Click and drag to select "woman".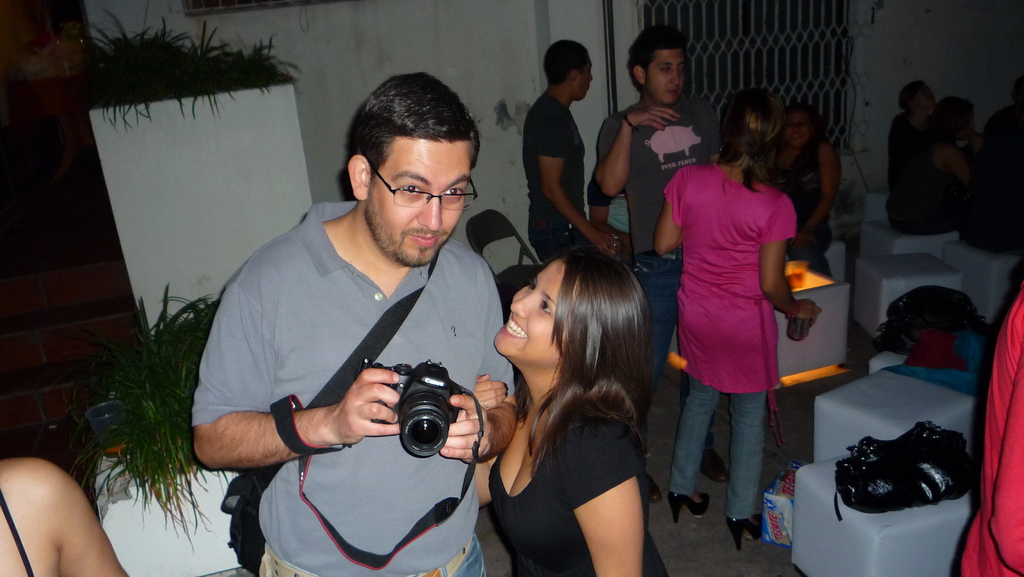
Selection: <region>474, 217, 682, 576</region>.
